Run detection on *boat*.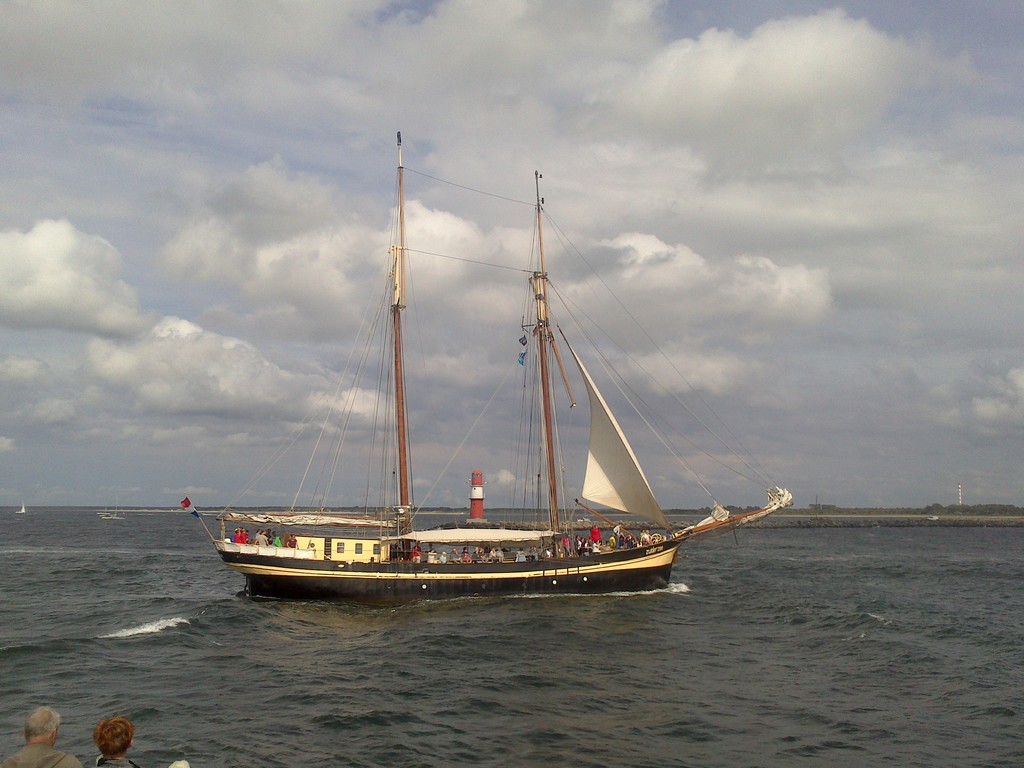
Result: <box>185,145,792,625</box>.
